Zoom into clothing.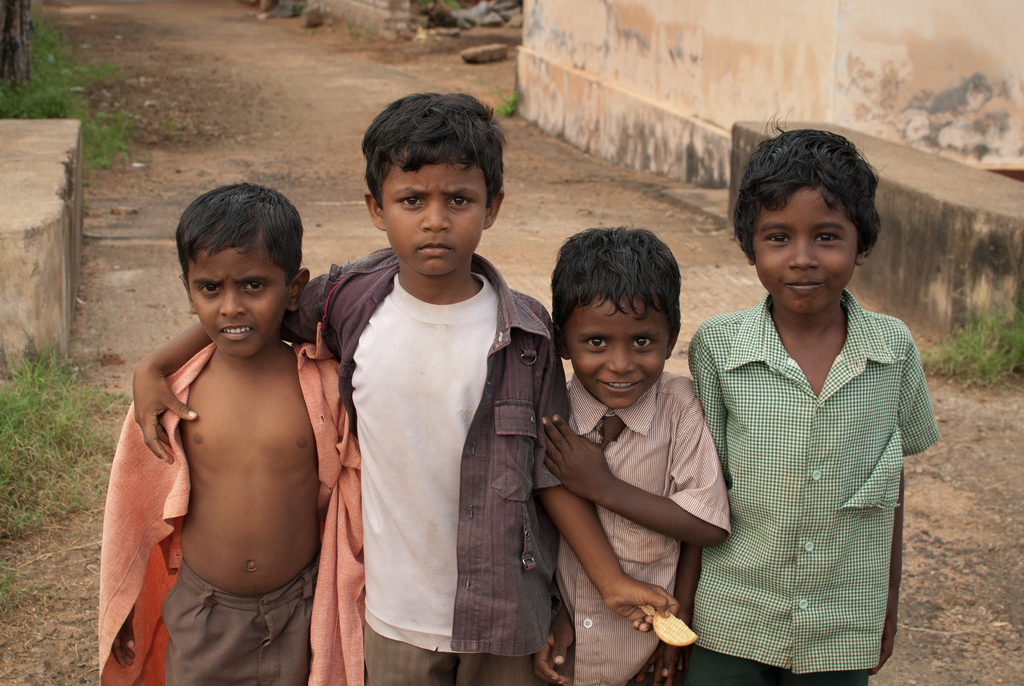
Zoom target: {"left": 541, "top": 369, "right": 735, "bottom": 685}.
